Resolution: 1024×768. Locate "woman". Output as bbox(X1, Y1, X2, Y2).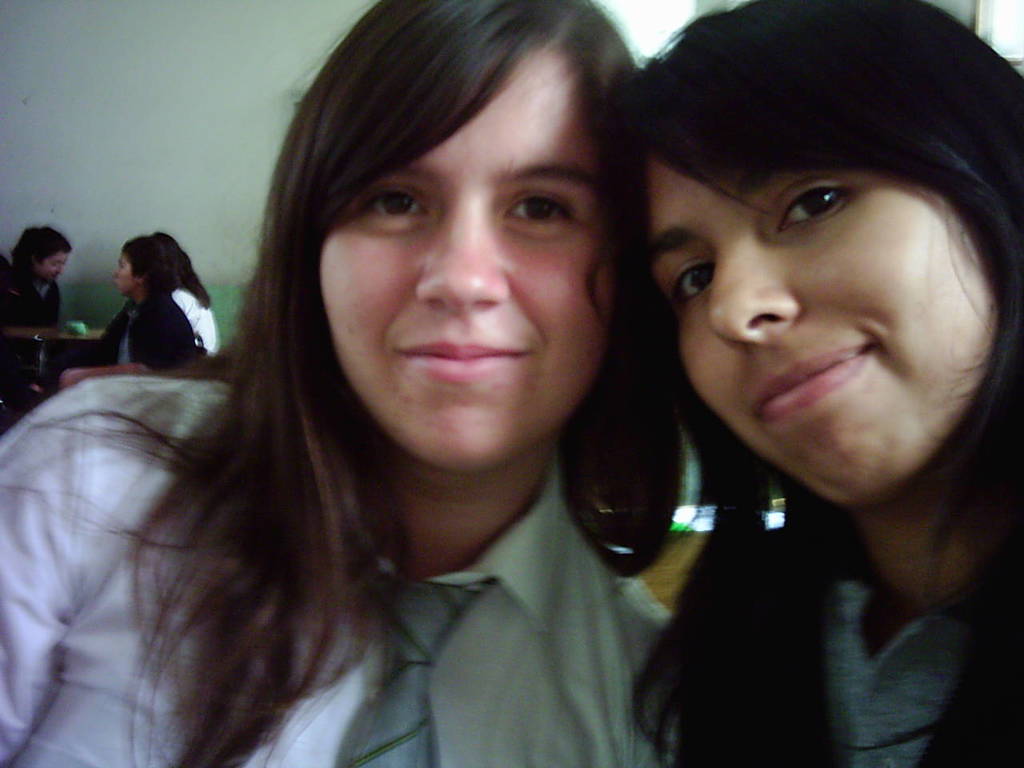
bbox(0, 0, 696, 767).
